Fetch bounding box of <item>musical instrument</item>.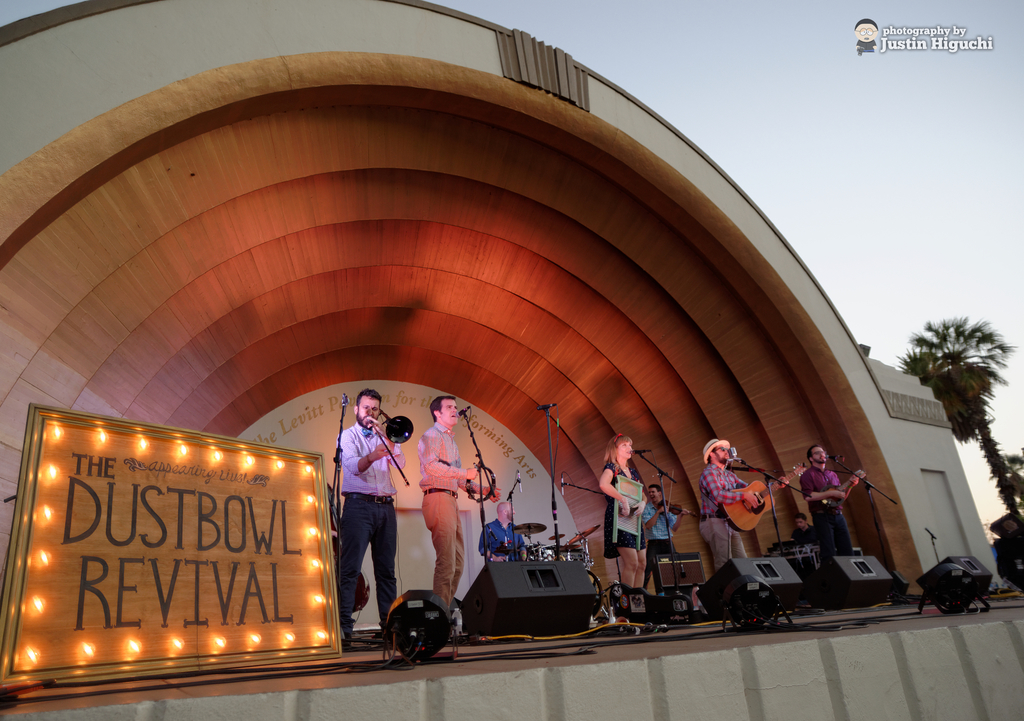
Bbox: <bbox>328, 484, 374, 615</bbox>.
